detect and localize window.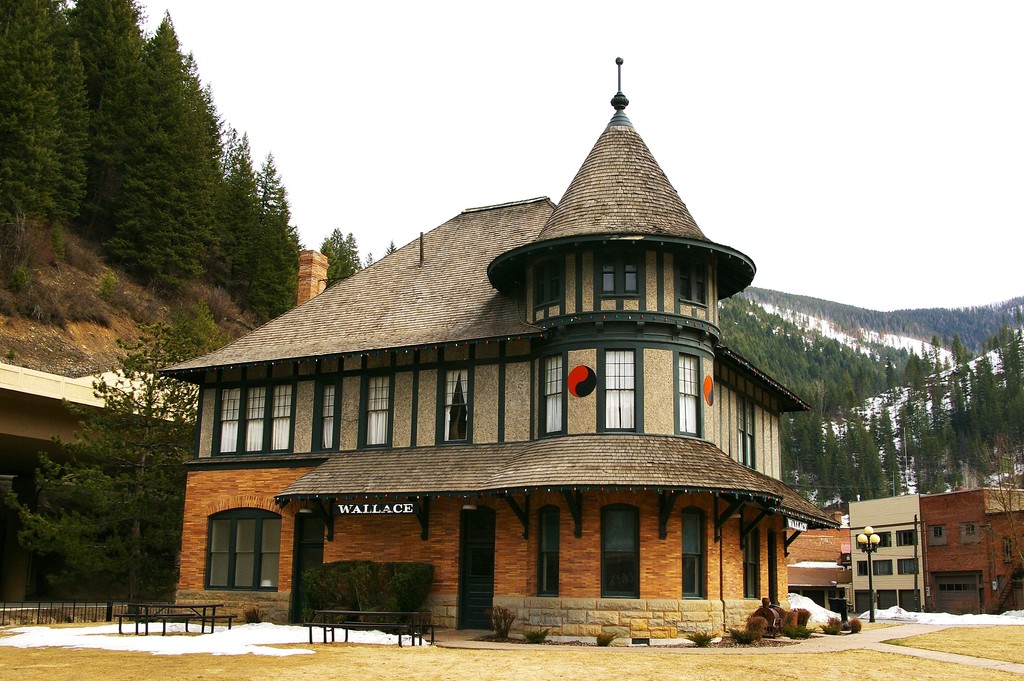
Localized at {"x1": 435, "y1": 364, "x2": 470, "y2": 454}.
